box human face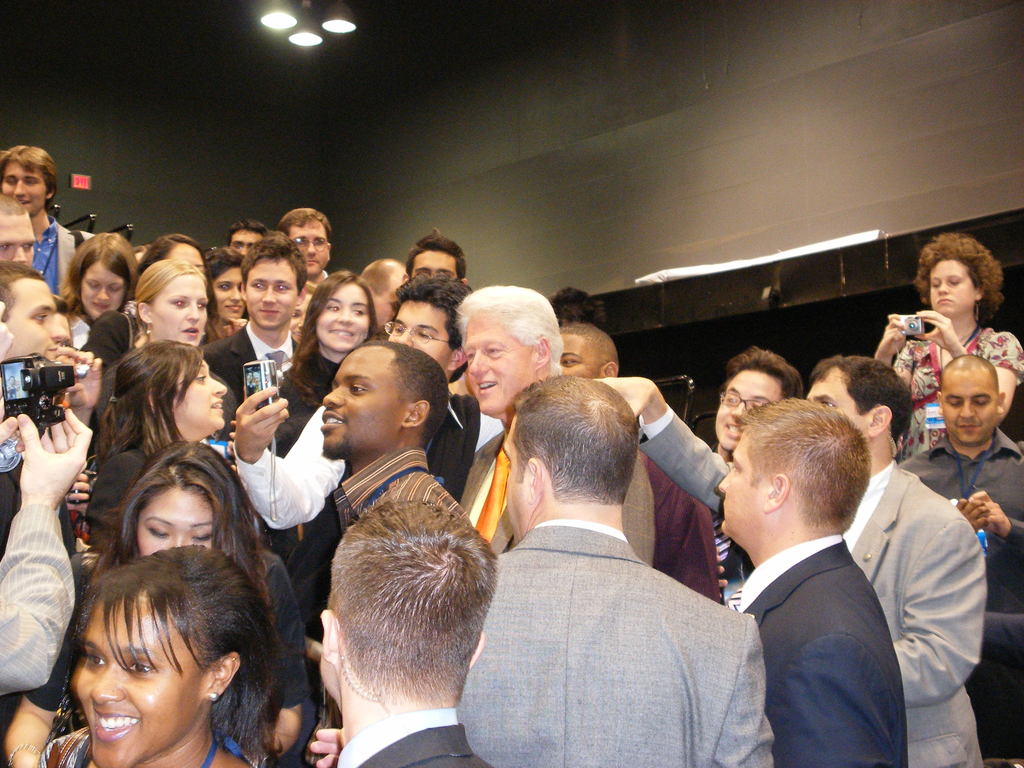
<bbox>806, 379, 874, 435</bbox>
